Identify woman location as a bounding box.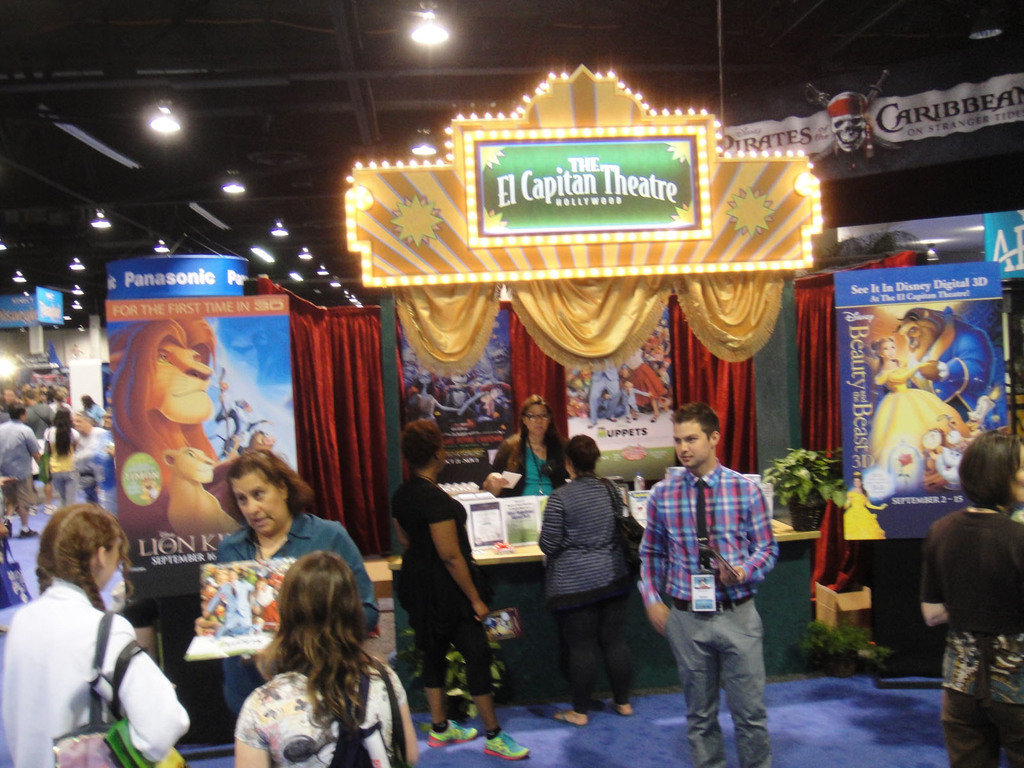
x1=538, y1=435, x2=633, y2=727.
